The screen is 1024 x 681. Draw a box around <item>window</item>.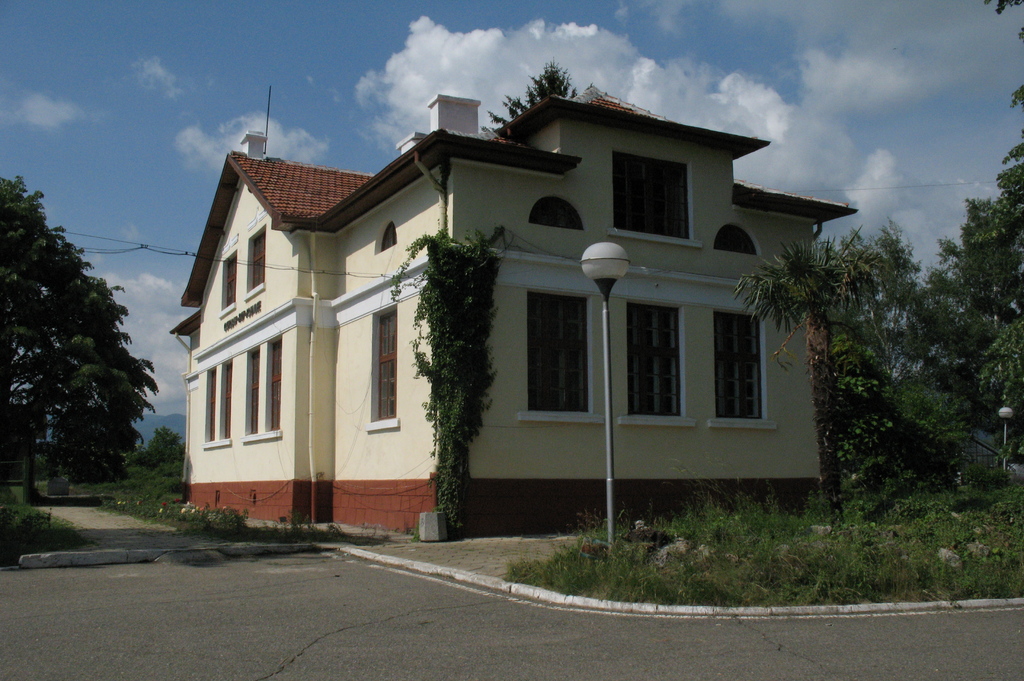
{"left": 366, "top": 303, "right": 400, "bottom": 429}.
